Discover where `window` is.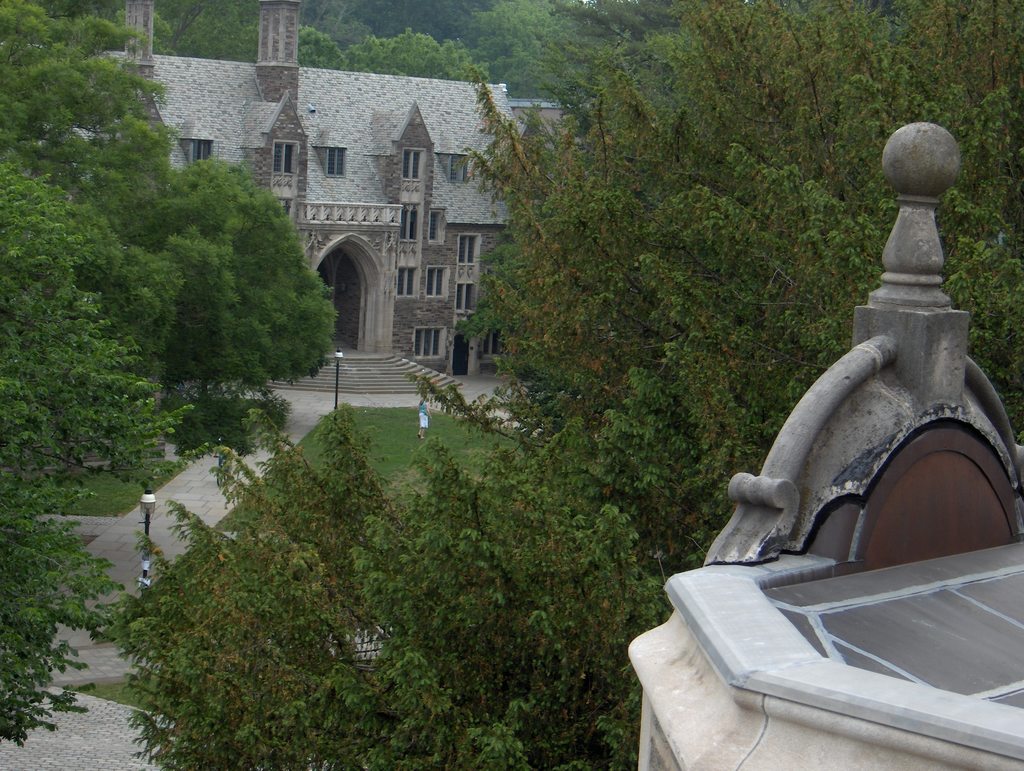
Discovered at 189,140,212,167.
